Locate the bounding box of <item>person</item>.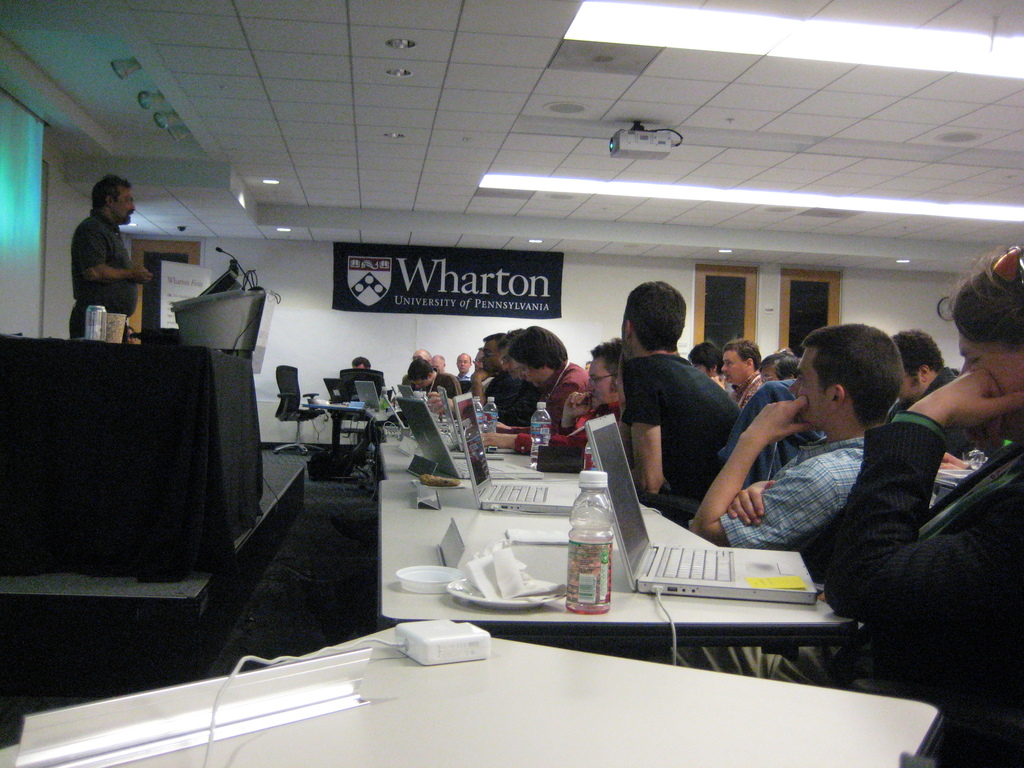
Bounding box: 351, 355, 370, 373.
